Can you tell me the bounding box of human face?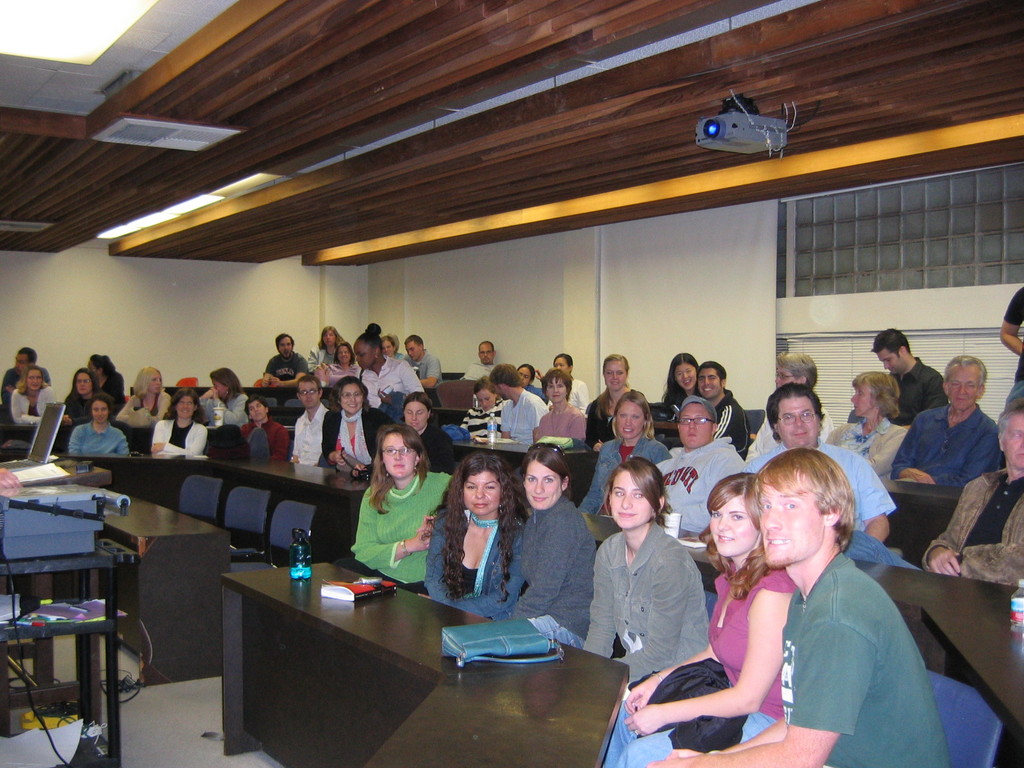
(x1=476, y1=341, x2=495, y2=361).
